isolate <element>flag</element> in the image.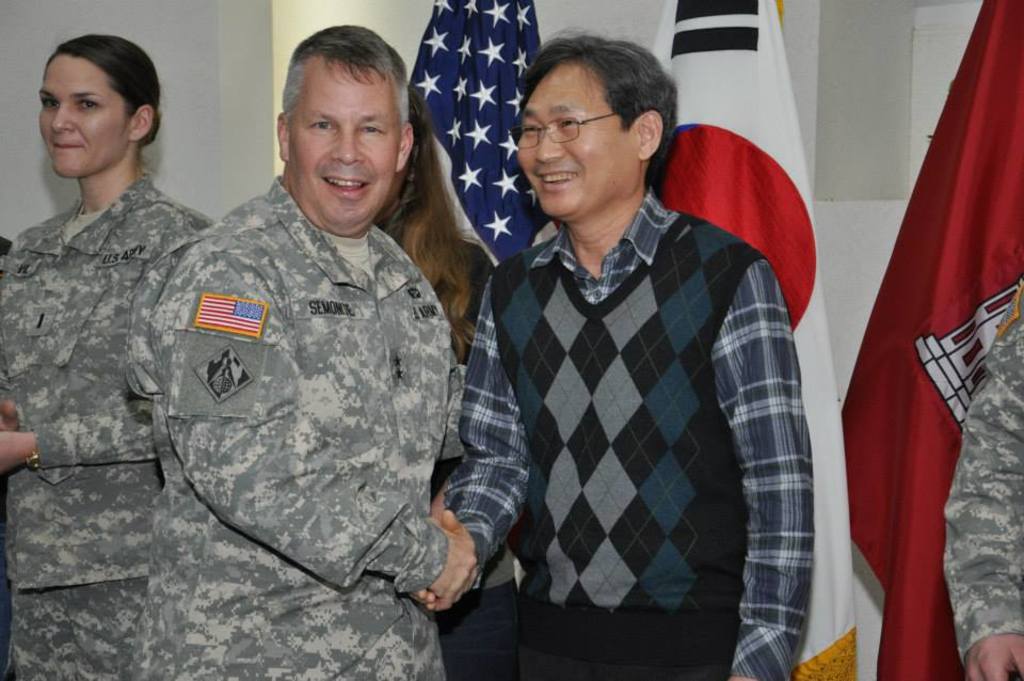
Isolated region: 671/3/862/680.
